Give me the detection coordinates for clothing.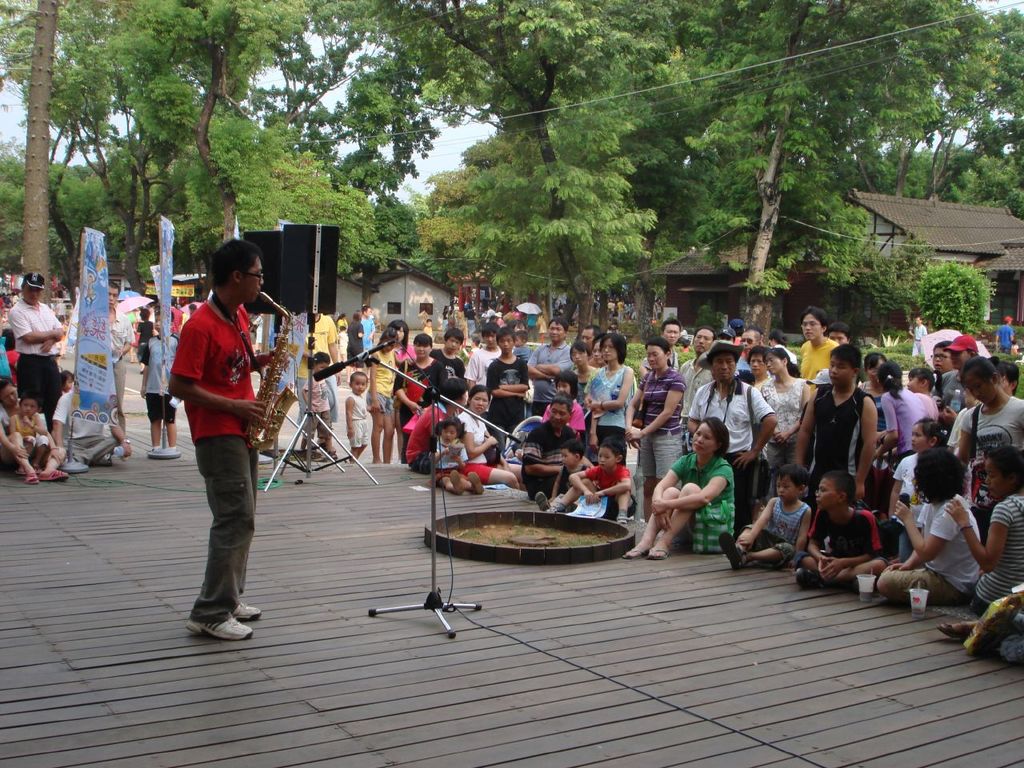
rect(143, 326, 191, 418).
